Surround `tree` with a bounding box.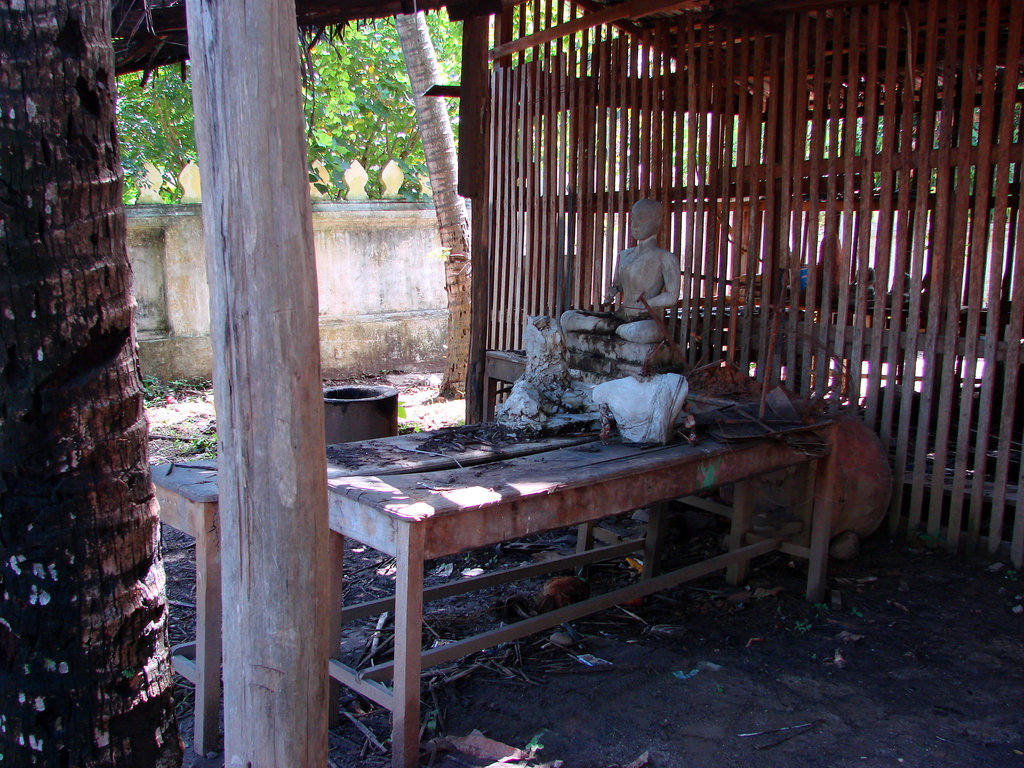
Rect(392, 7, 493, 400).
